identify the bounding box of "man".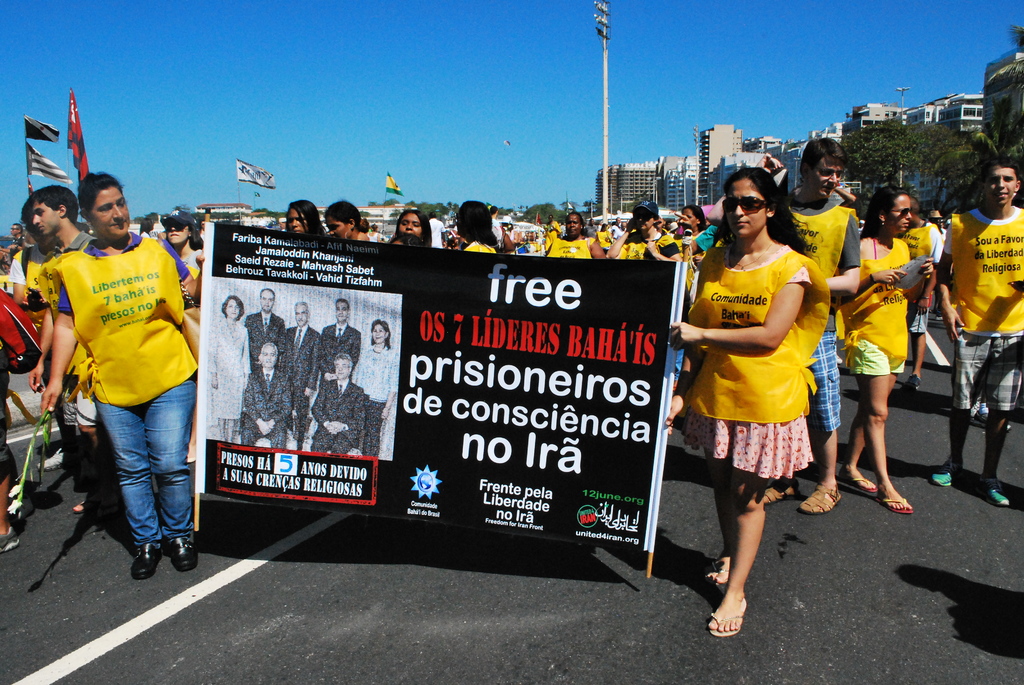
crop(895, 196, 941, 390).
